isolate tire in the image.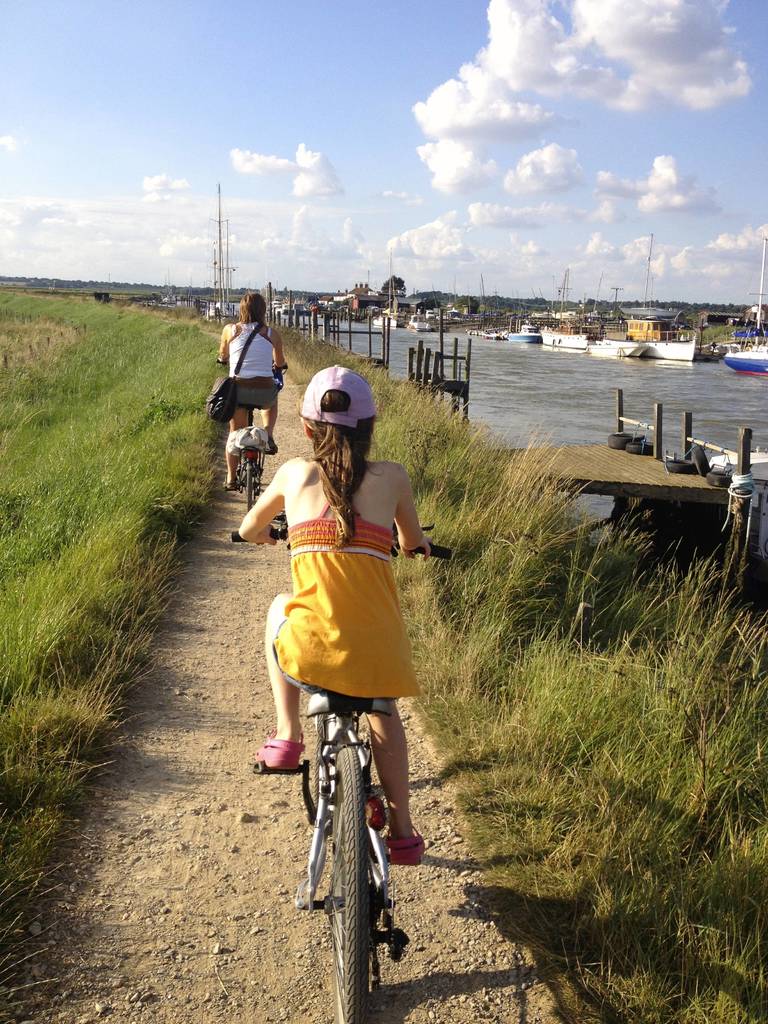
Isolated region: (334,749,362,1023).
